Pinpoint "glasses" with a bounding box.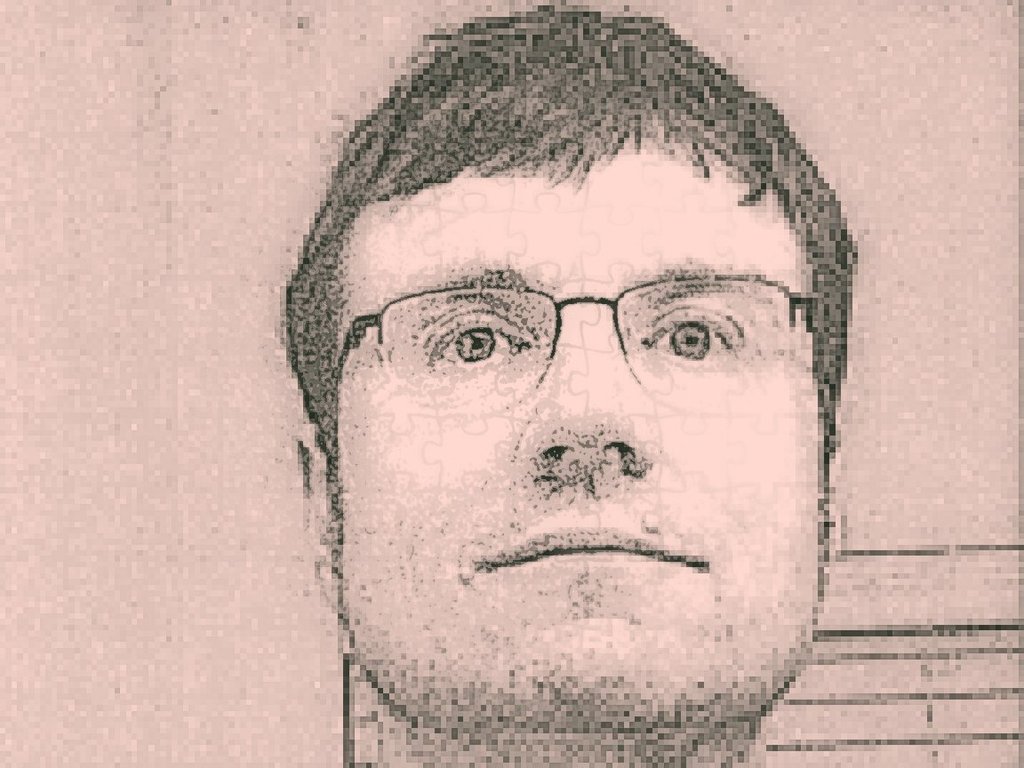
rect(324, 268, 827, 411).
